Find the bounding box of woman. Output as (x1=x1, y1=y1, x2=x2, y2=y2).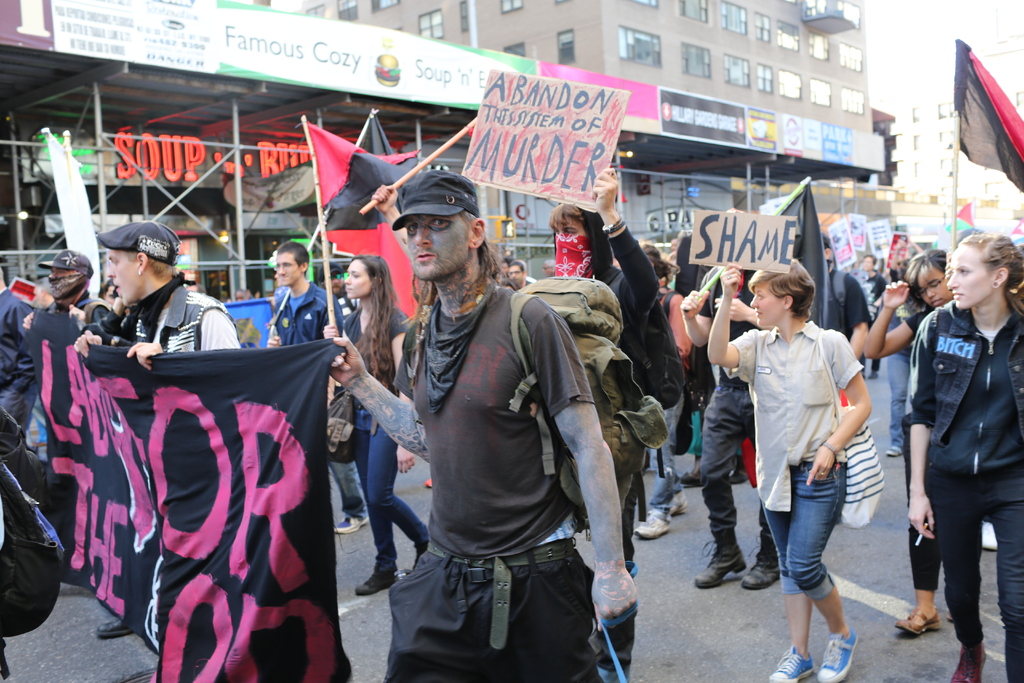
(x1=861, y1=247, x2=957, y2=642).
